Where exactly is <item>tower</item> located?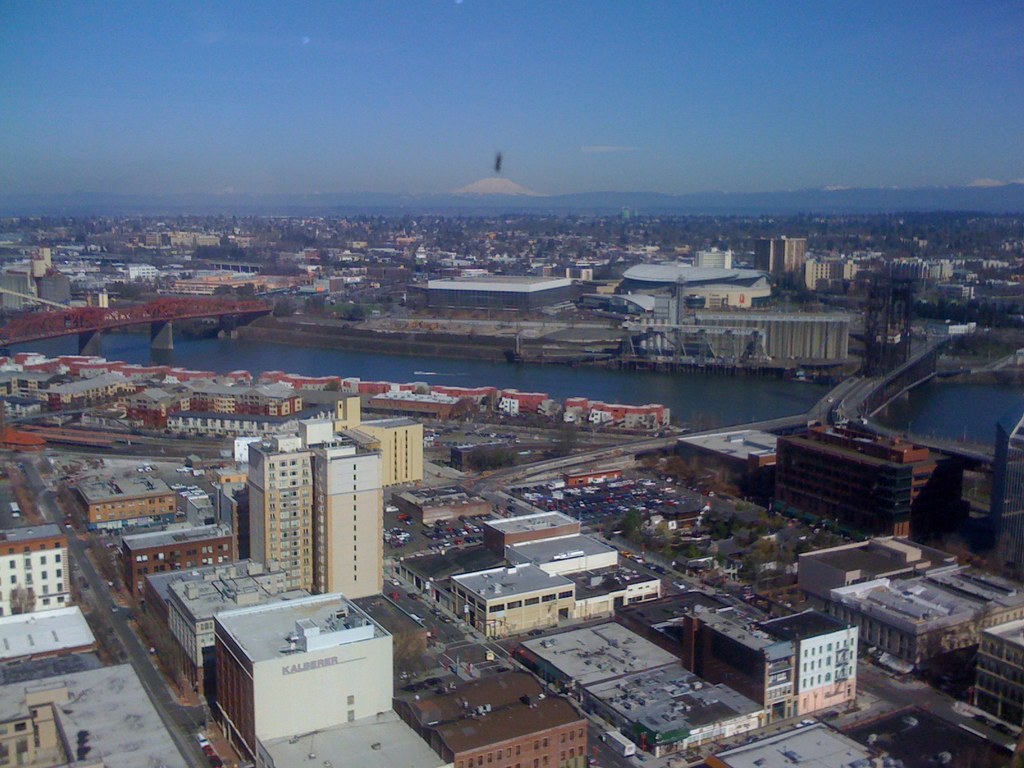
Its bounding box is pyautogui.locateOnScreen(249, 417, 385, 600).
